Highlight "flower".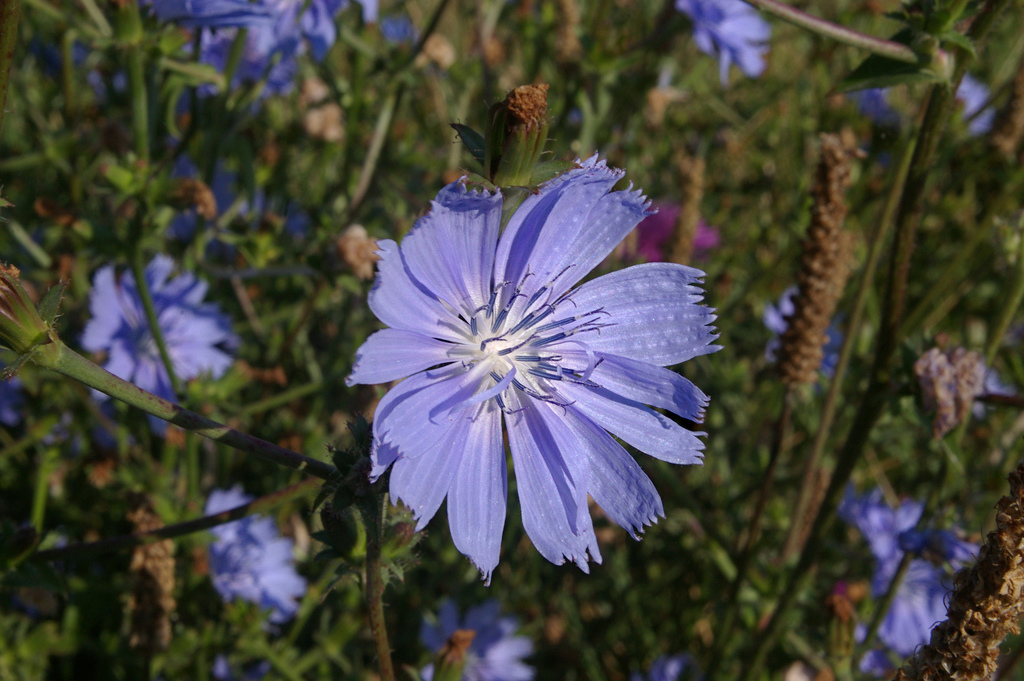
Highlighted region: {"x1": 412, "y1": 582, "x2": 540, "y2": 680}.
